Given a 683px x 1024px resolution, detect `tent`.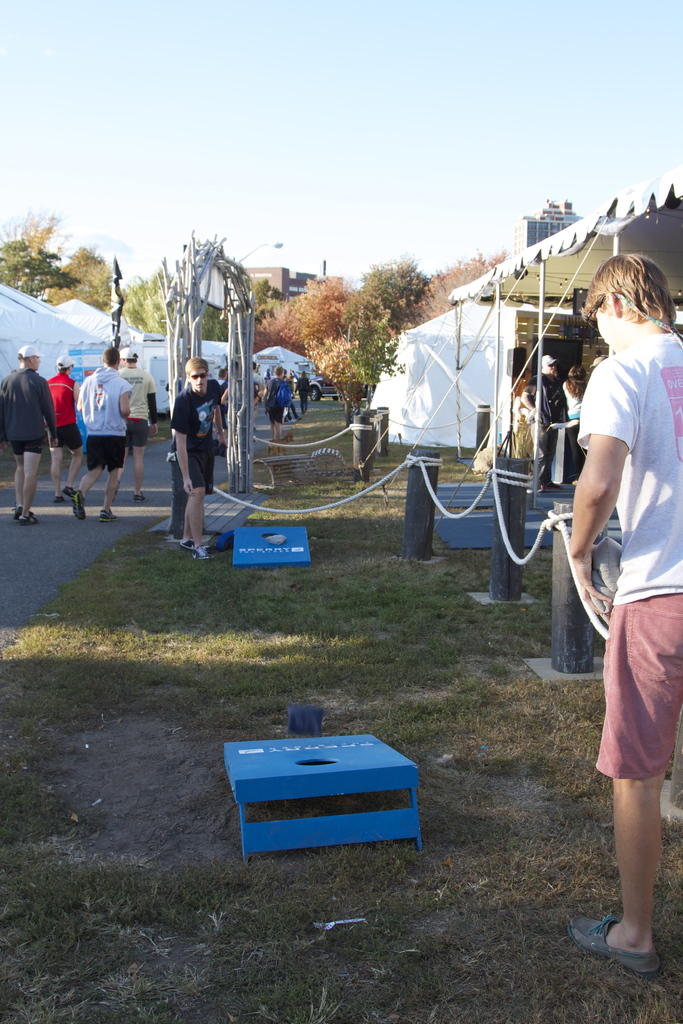
{"left": 54, "top": 299, "right": 163, "bottom": 420}.
